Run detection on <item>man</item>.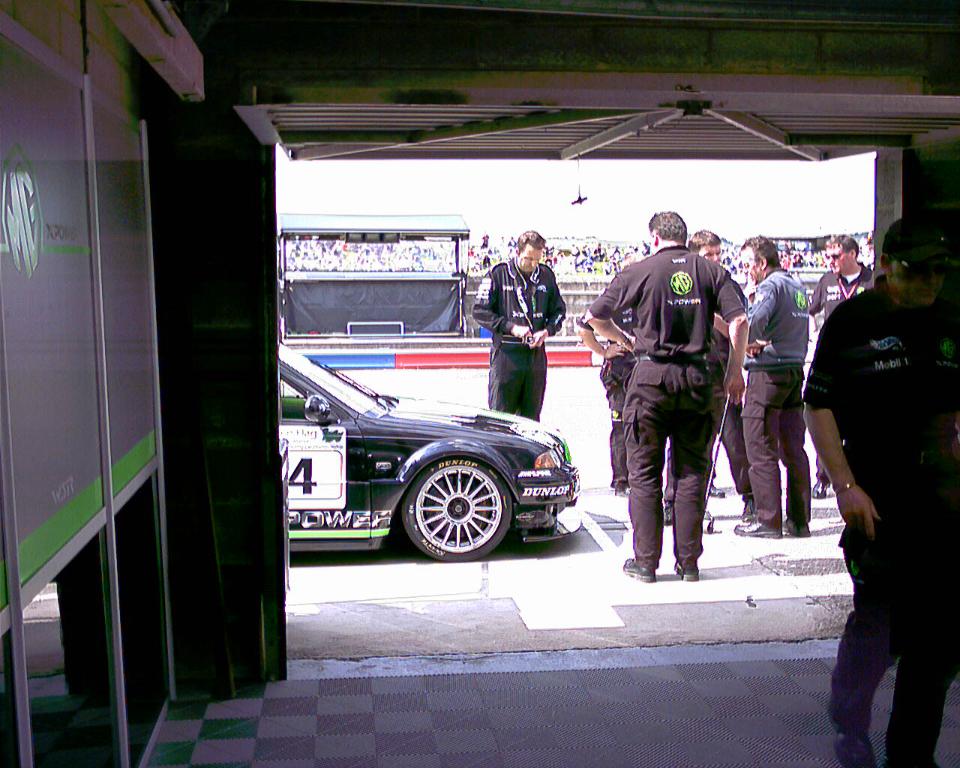
Result: <region>579, 207, 751, 584</region>.
